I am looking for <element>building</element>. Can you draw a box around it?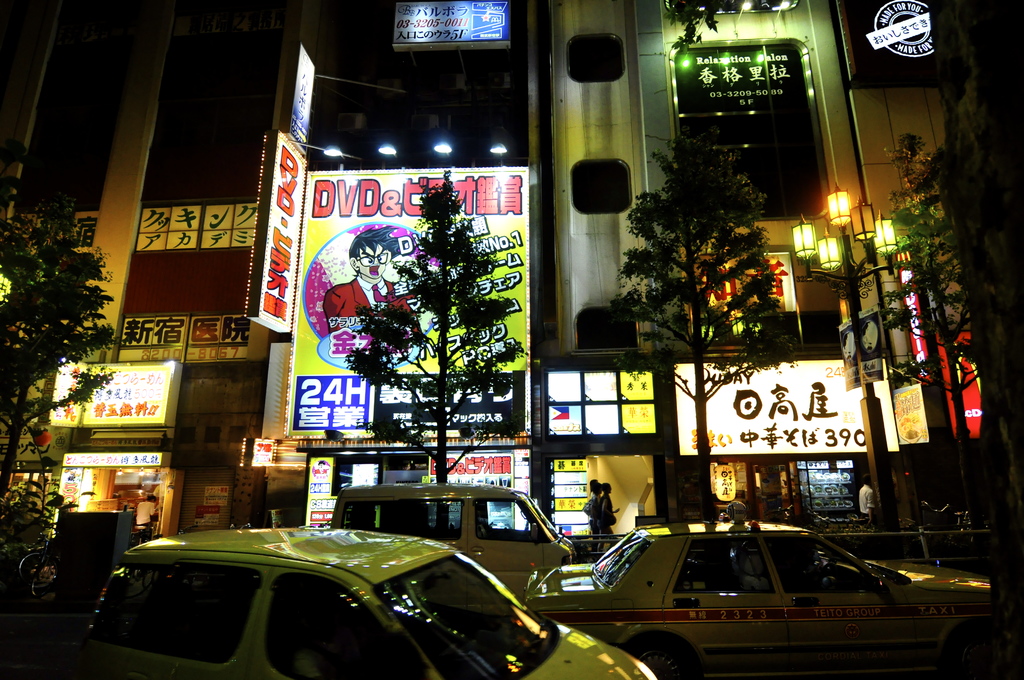
Sure, the bounding box is Rect(540, 0, 897, 535).
